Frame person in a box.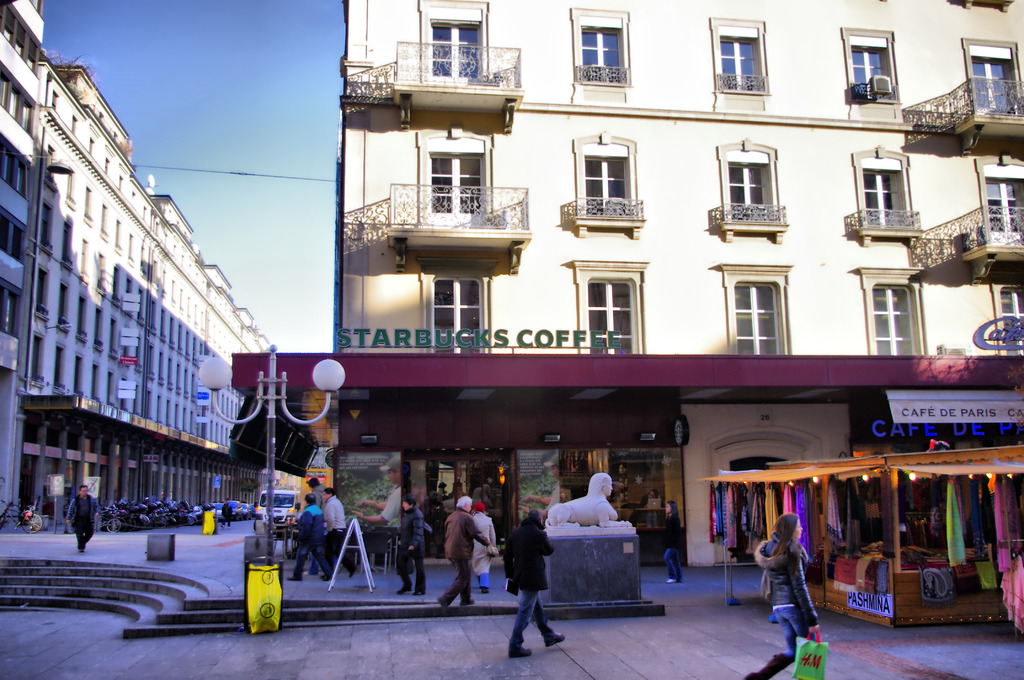
Rect(350, 453, 405, 530).
